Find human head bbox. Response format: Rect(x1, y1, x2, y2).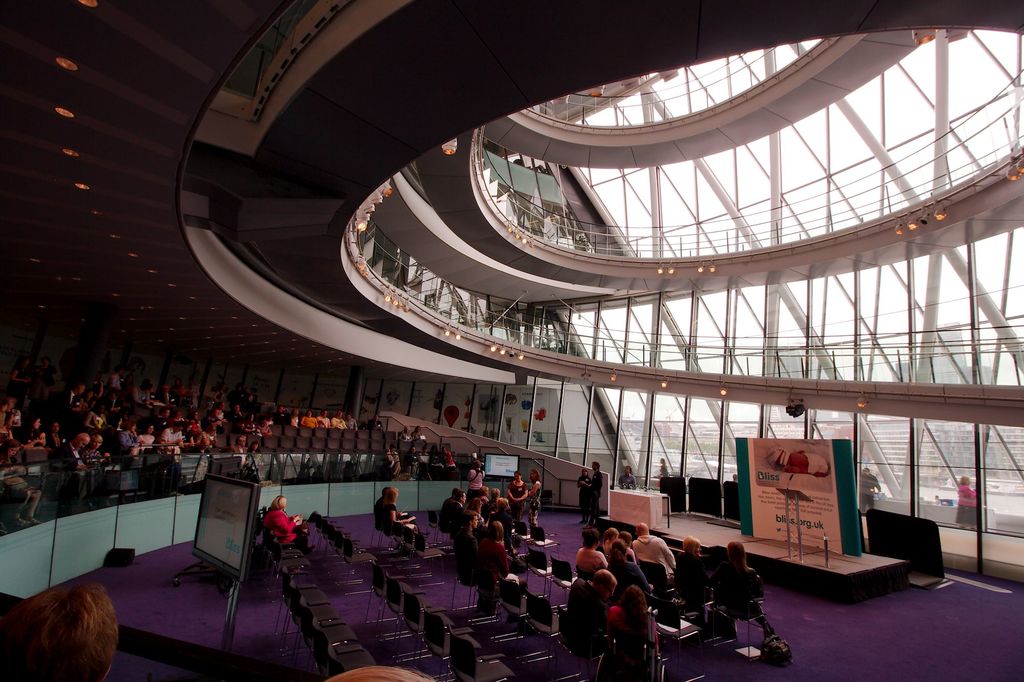
Rect(766, 447, 788, 468).
